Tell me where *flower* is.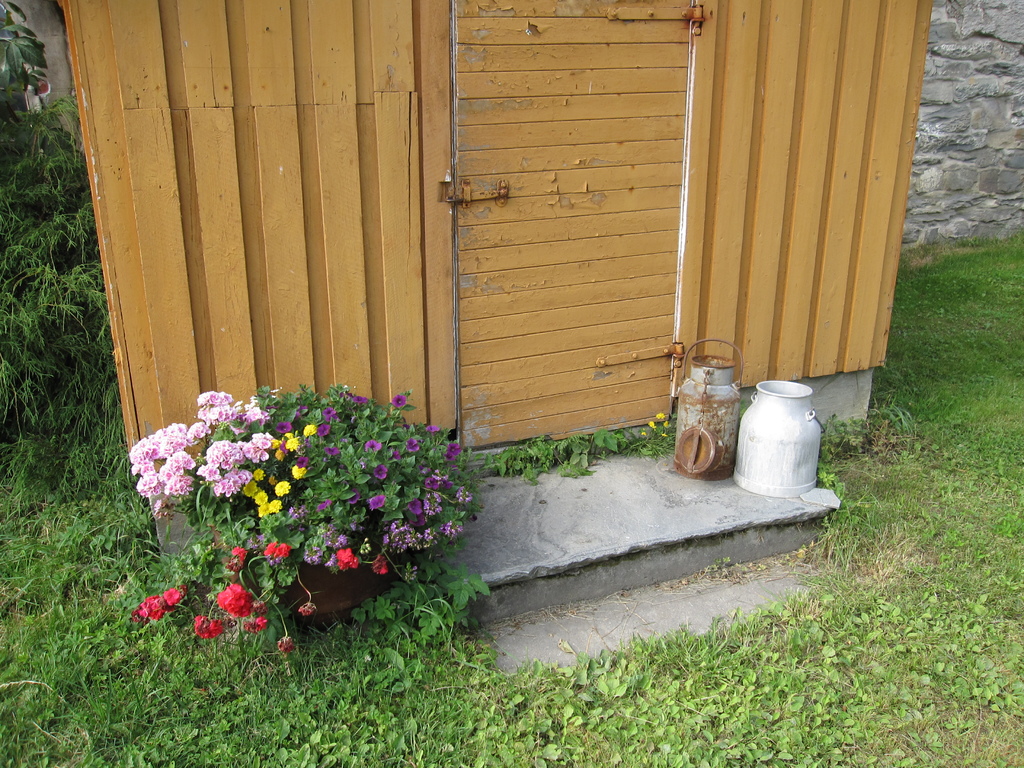
*flower* is at (left=241, top=616, right=269, bottom=636).
